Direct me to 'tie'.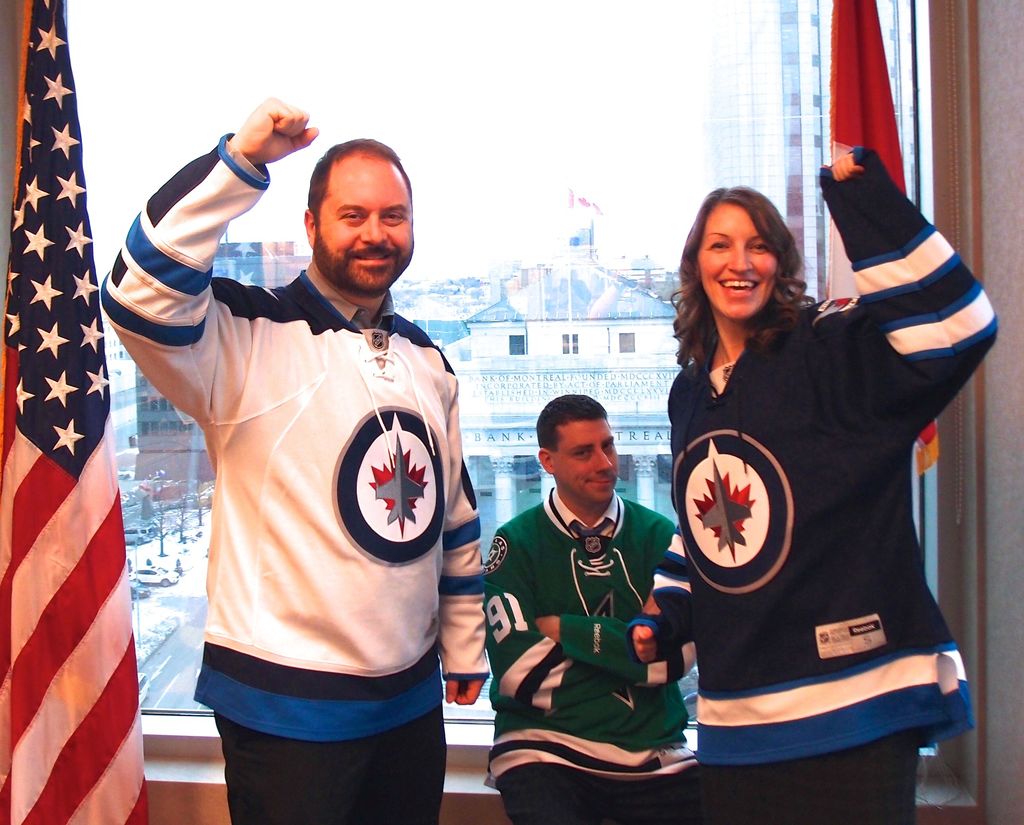
Direction: 569 518 611 539.
